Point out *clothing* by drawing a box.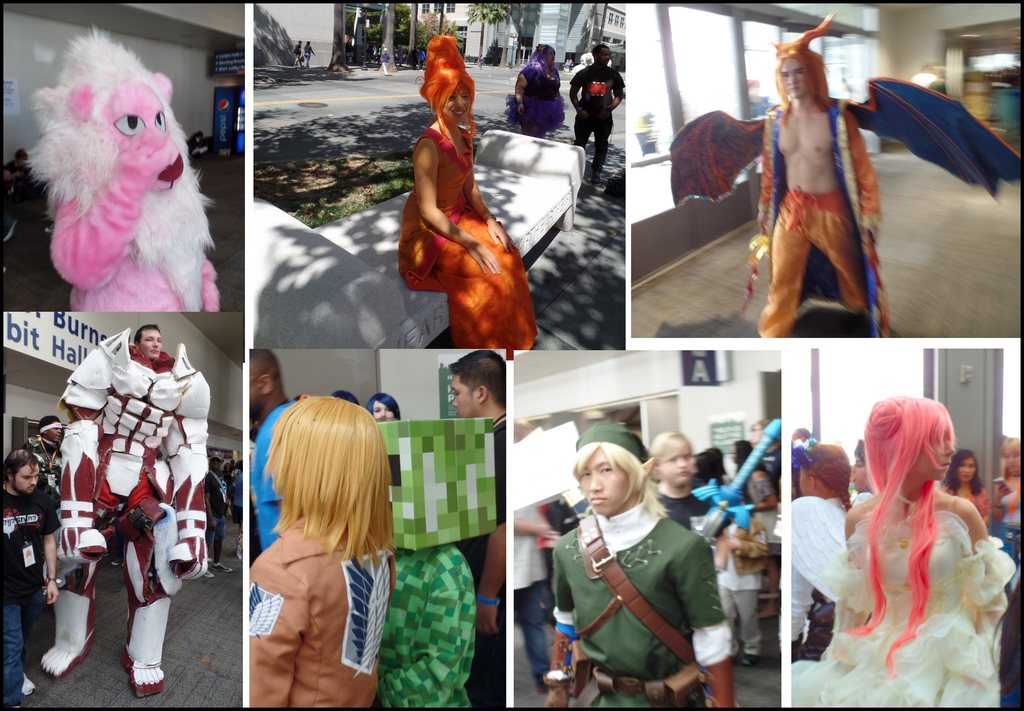
BBox(794, 494, 875, 660).
